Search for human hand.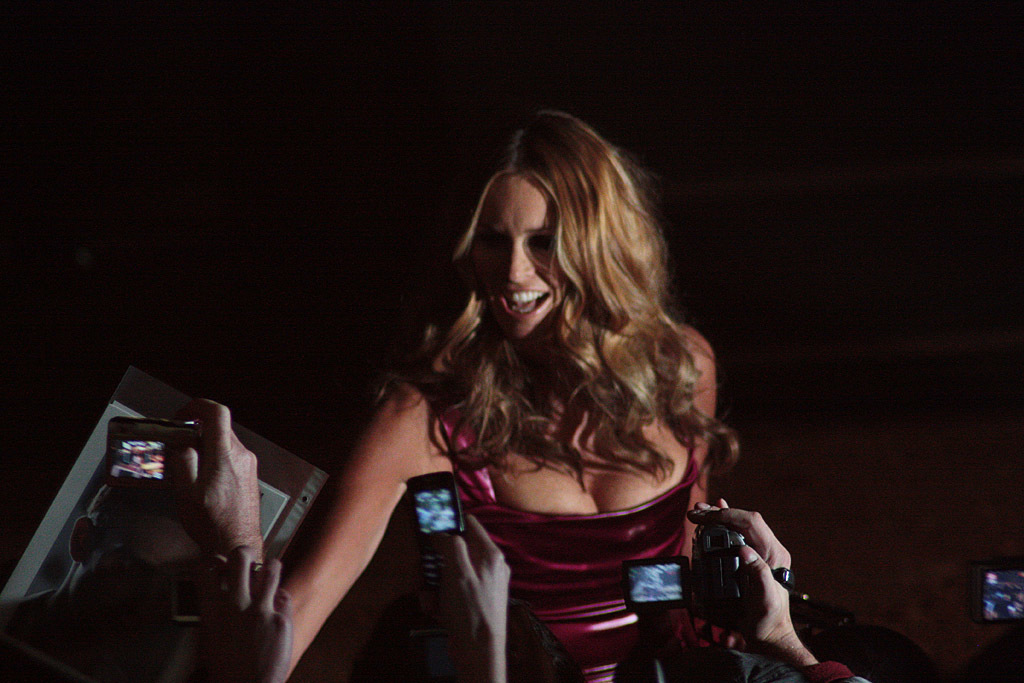
Found at select_region(187, 544, 298, 682).
